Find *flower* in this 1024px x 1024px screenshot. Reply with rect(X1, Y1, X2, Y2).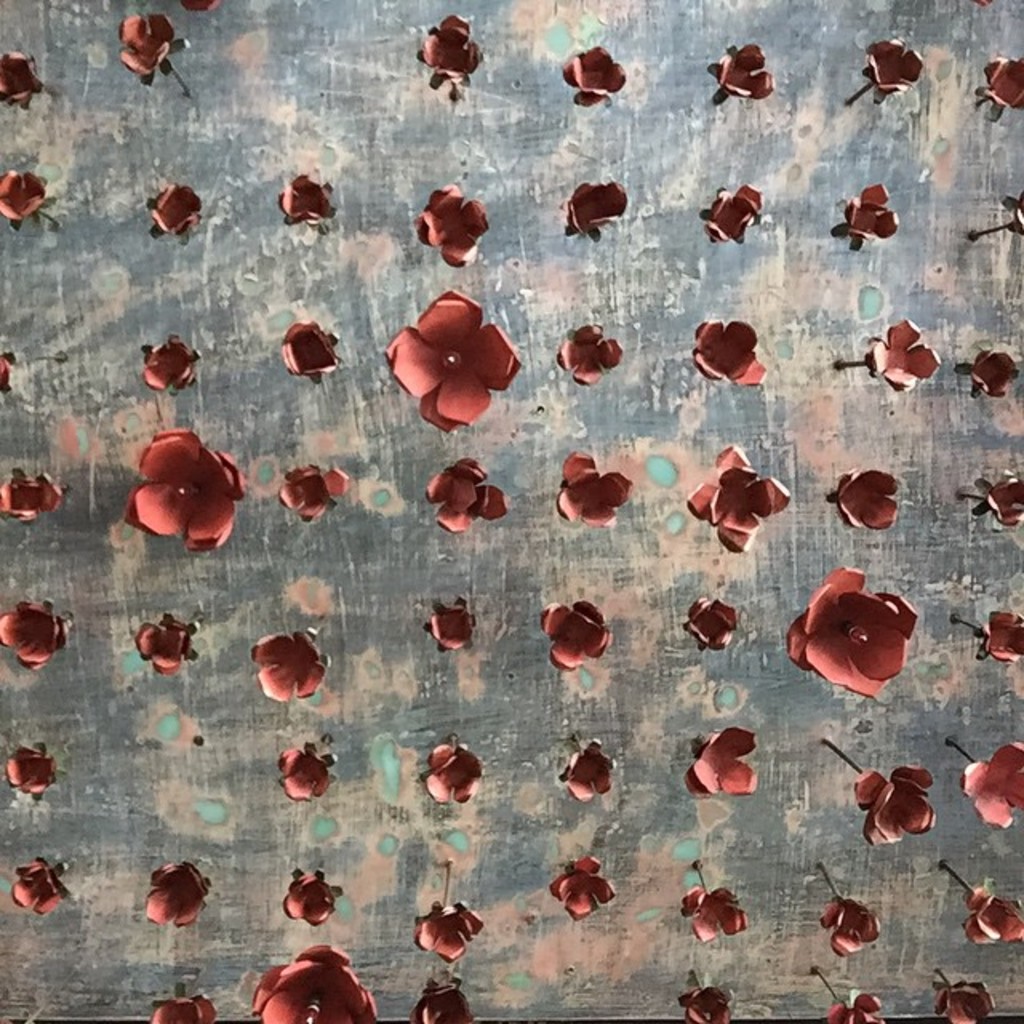
rect(275, 459, 344, 526).
